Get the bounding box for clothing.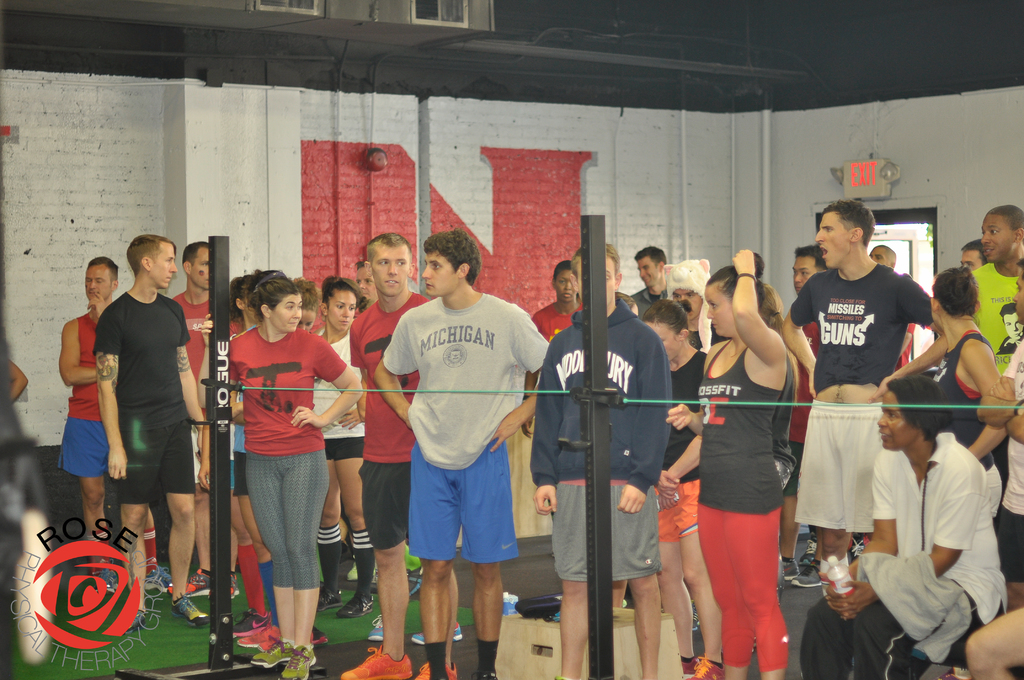
<bbox>968, 260, 1022, 384</bbox>.
